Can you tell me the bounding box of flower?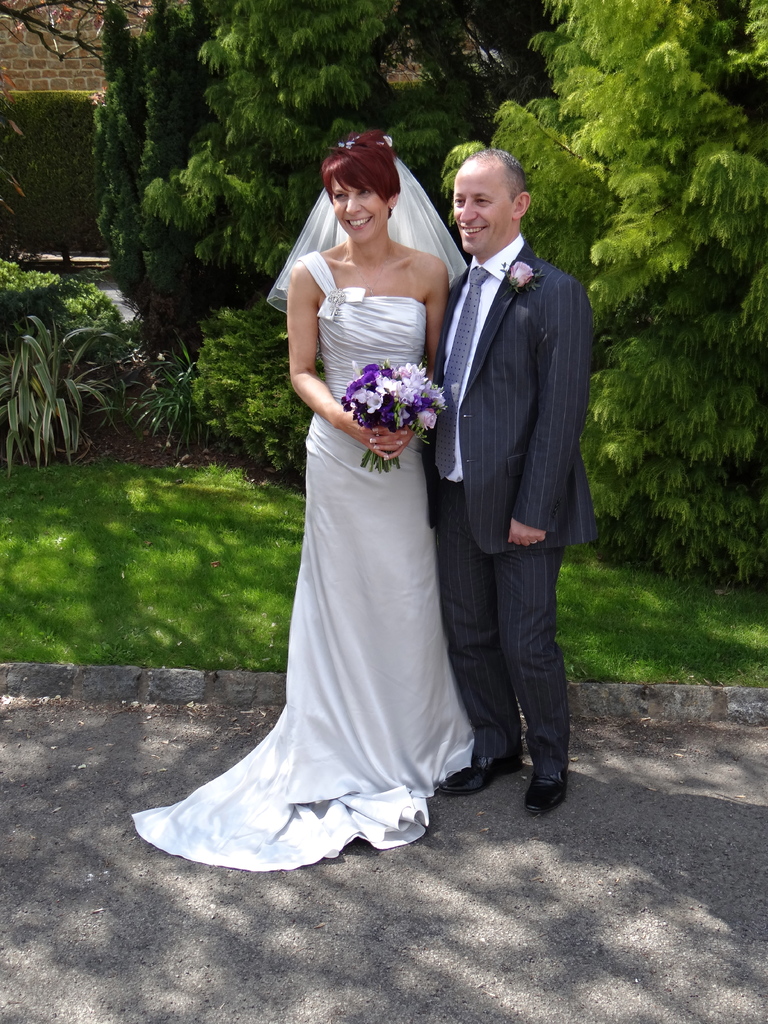
rect(508, 258, 532, 288).
